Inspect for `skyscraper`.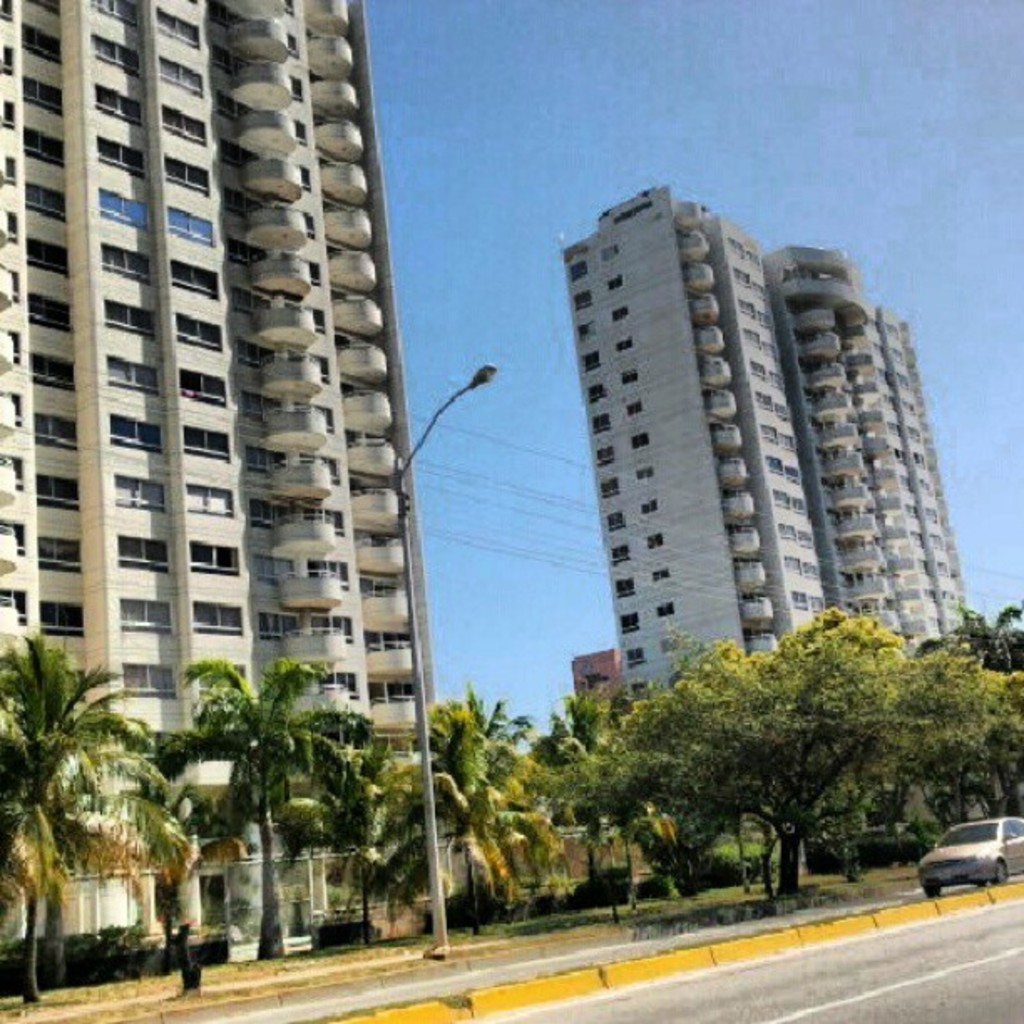
Inspection: <region>545, 228, 991, 743</region>.
